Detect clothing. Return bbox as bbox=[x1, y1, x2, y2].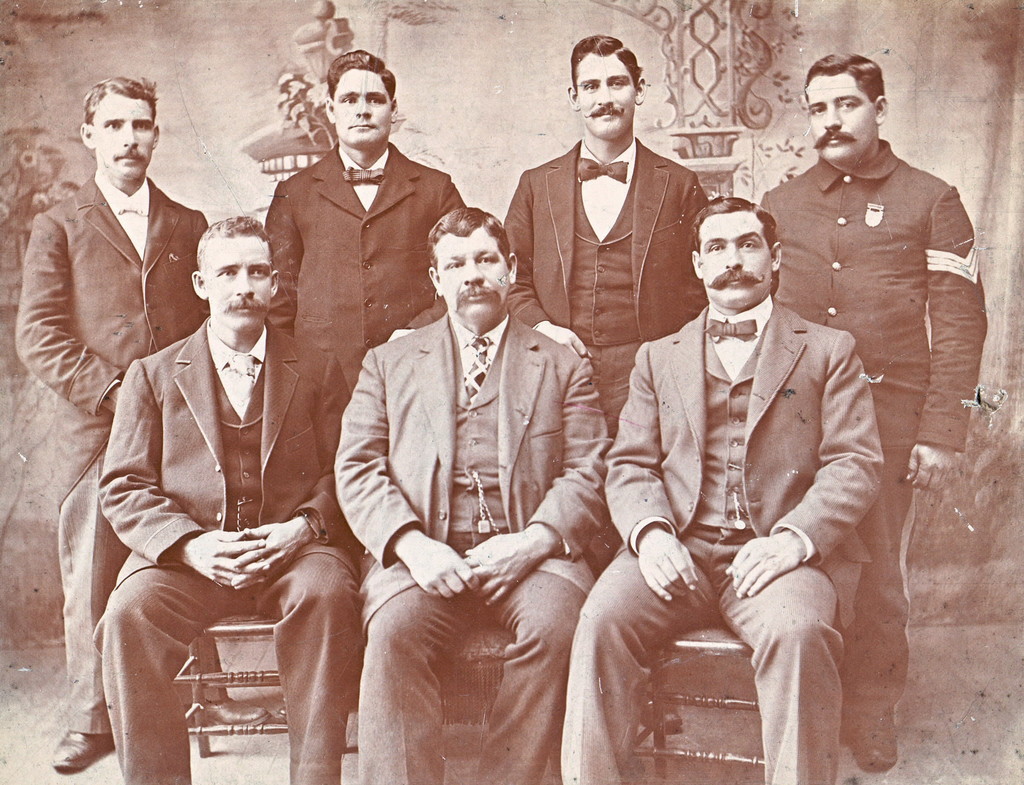
bbox=[556, 301, 889, 784].
